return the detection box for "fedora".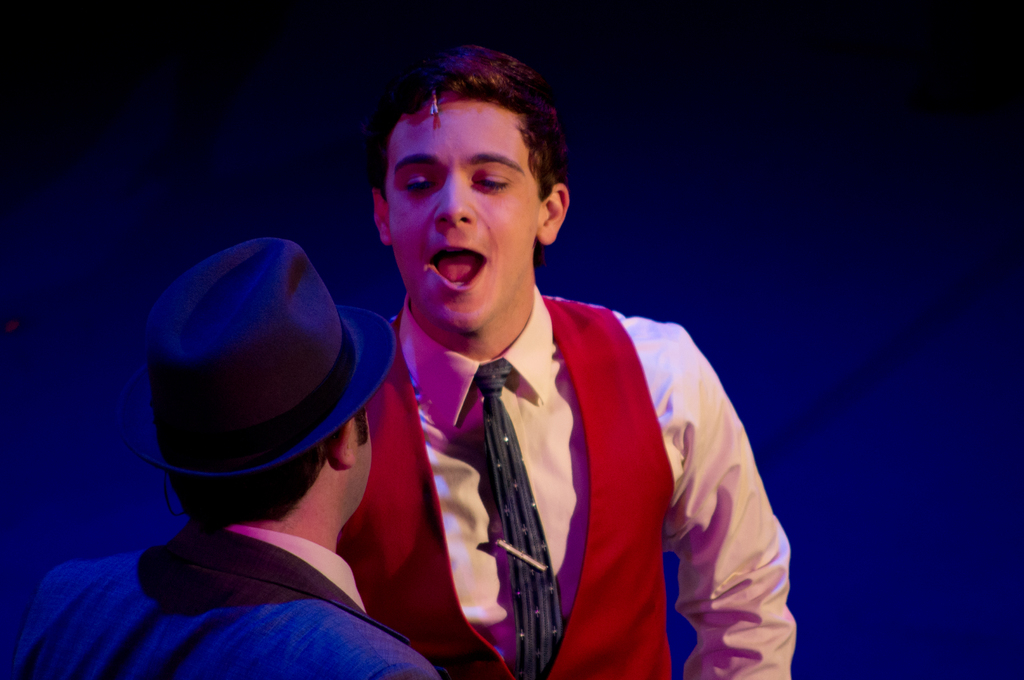
{"left": 111, "top": 240, "right": 398, "bottom": 487}.
